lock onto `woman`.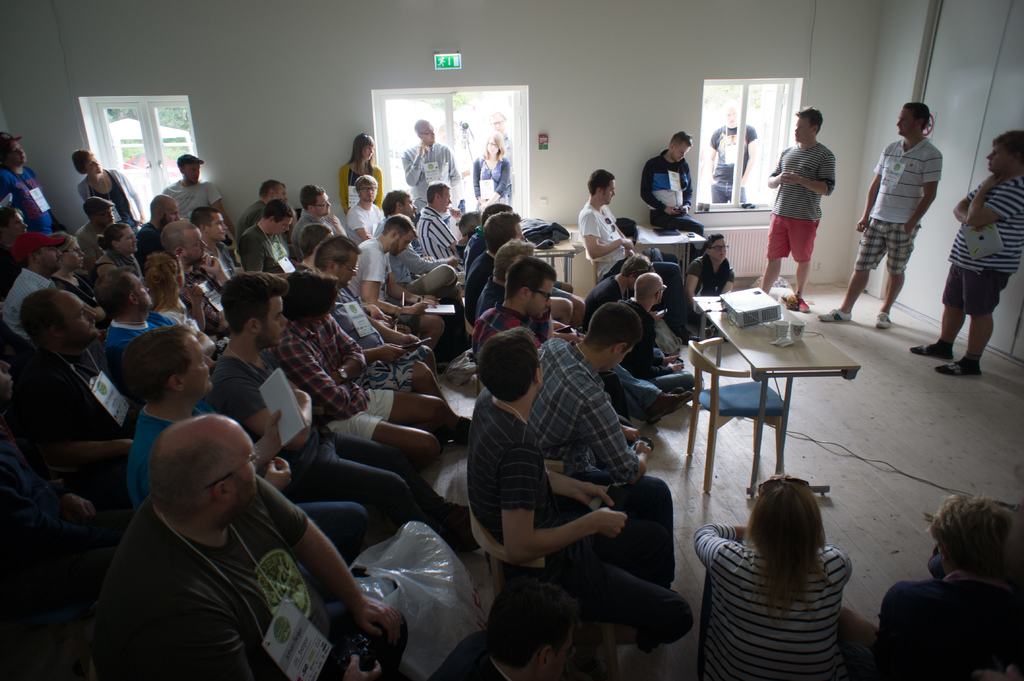
Locked: BBox(144, 252, 212, 335).
